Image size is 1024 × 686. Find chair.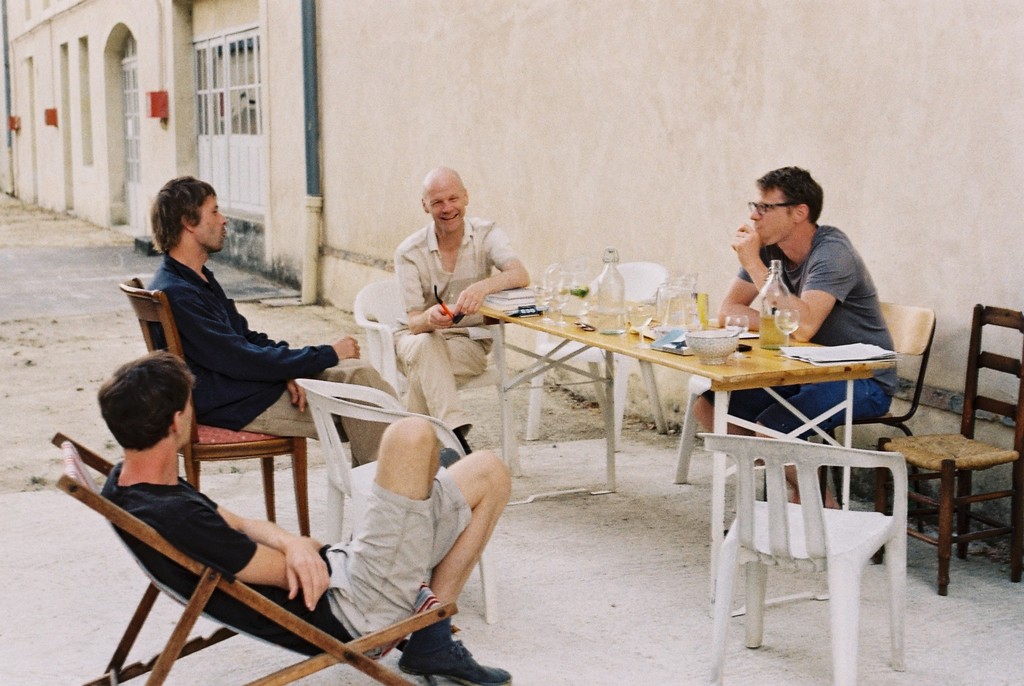
rect(120, 279, 315, 546).
